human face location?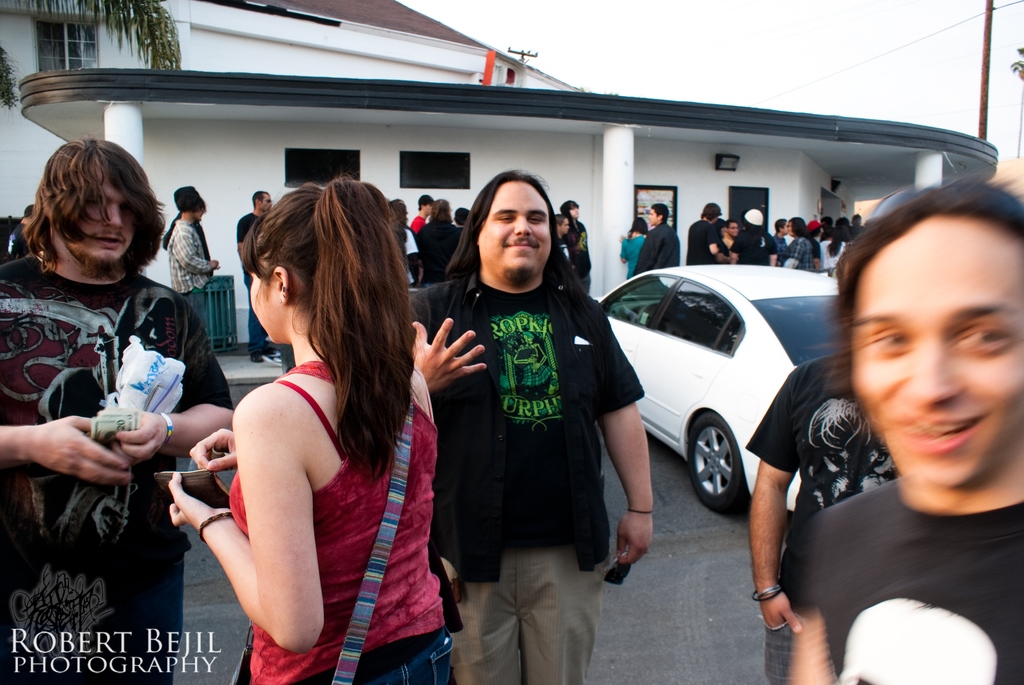
bbox=[845, 210, 1021, 489]
